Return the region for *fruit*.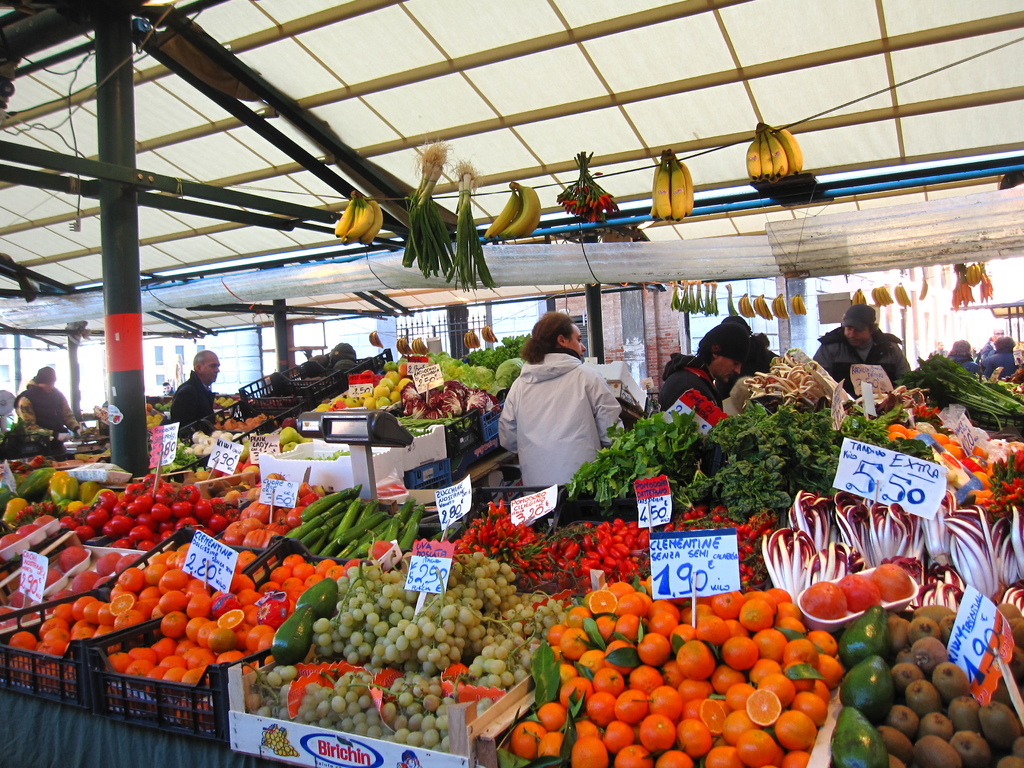
865,563,914,607.
